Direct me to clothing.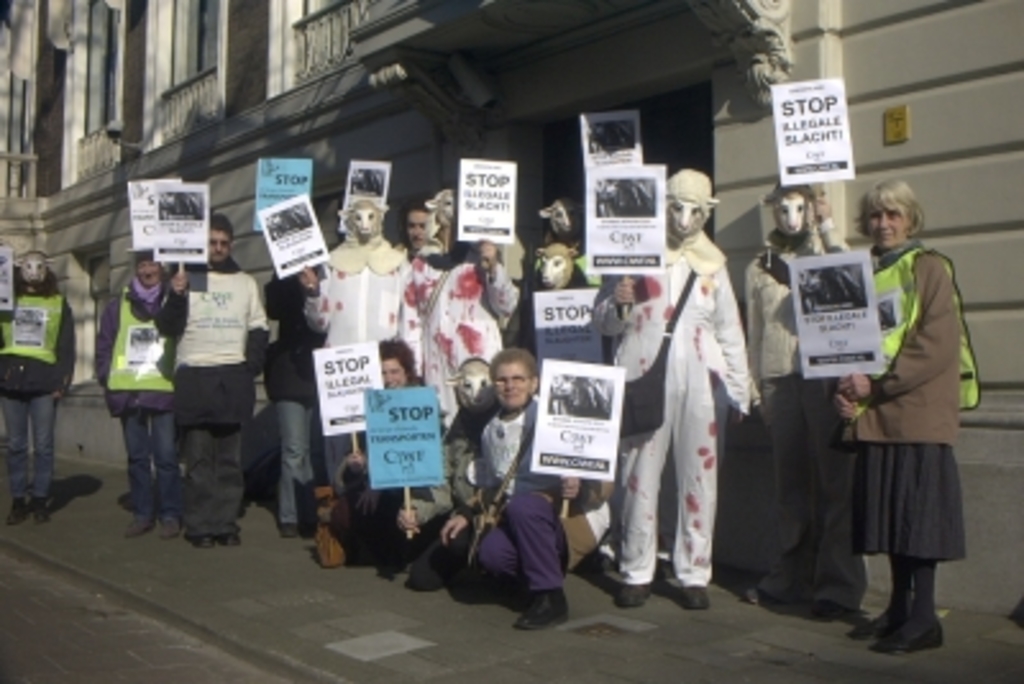
Direction: [x1=845, y1=200, x2=975, y2=625].
